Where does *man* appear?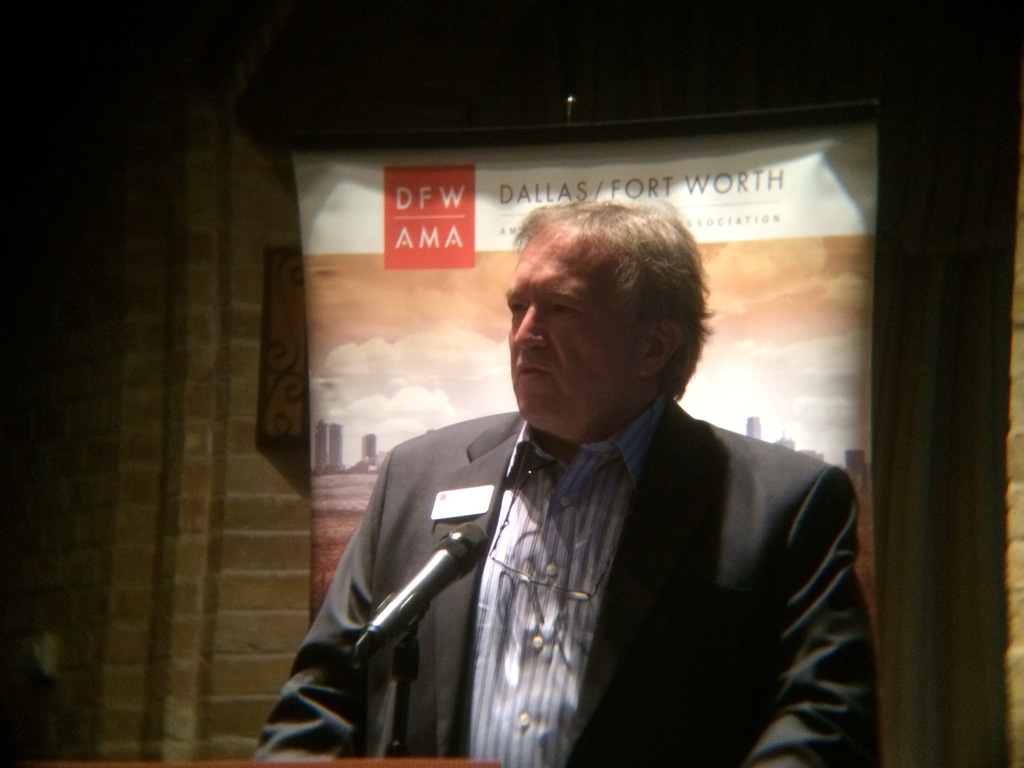
Appears at locate(273, 185, 870, 730).
